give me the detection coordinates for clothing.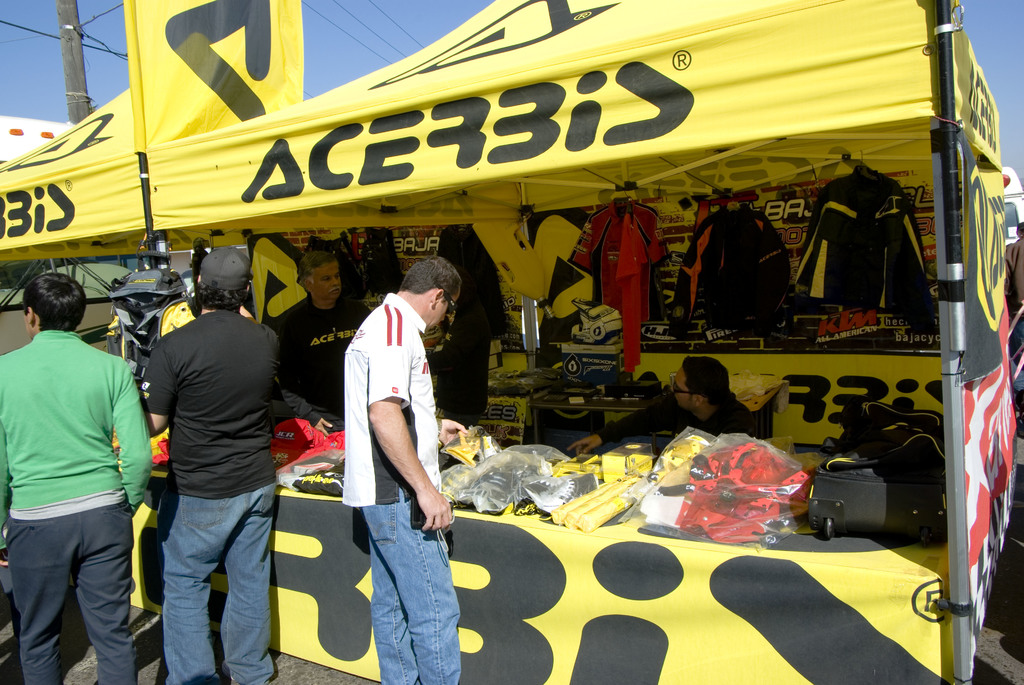
2/326/149/684.
